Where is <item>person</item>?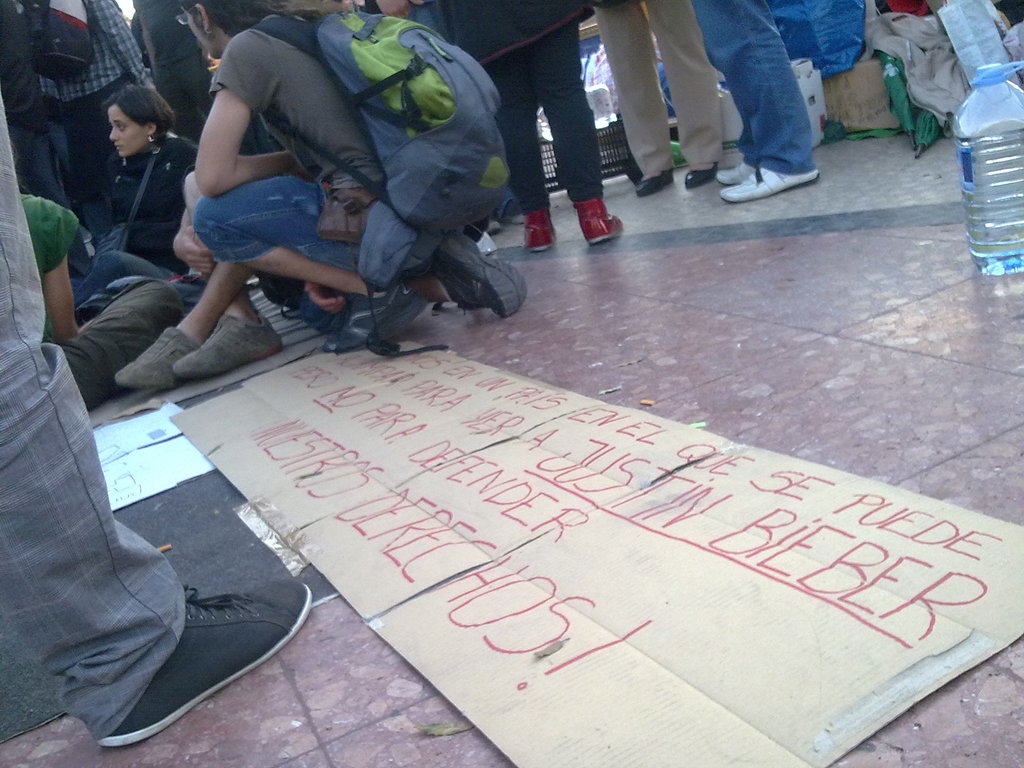
region(0, 88, 314, 754).
